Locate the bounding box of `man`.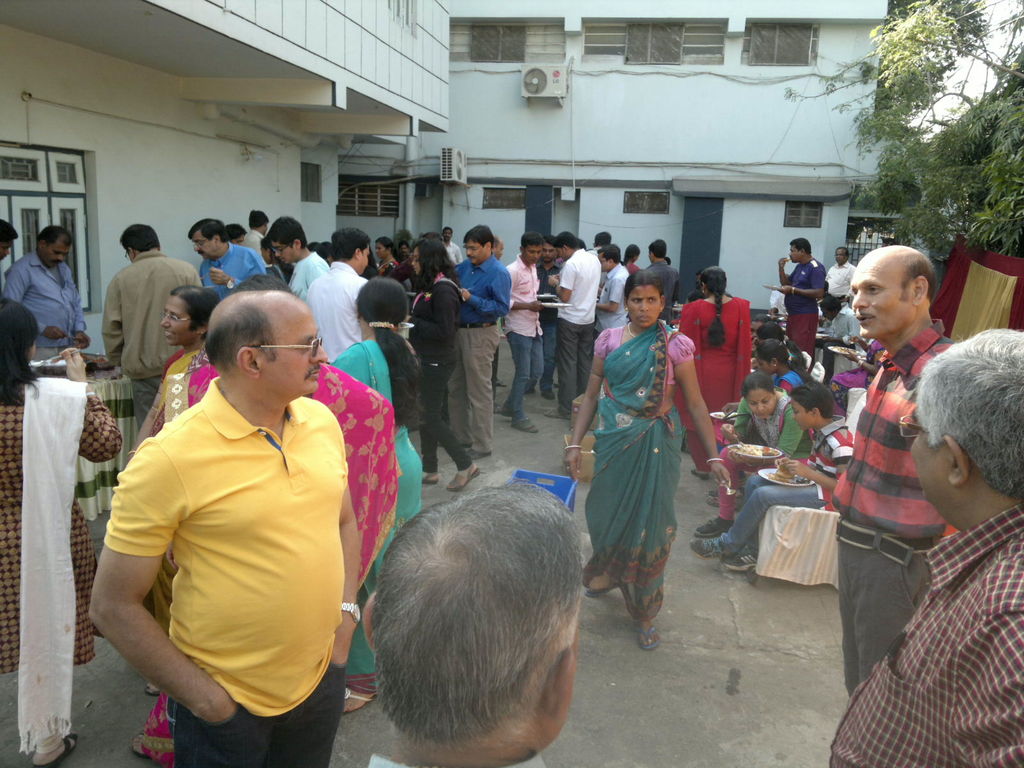
Bounding box: pyautogui.locateOnScreen(547, 231, 602, 414).
